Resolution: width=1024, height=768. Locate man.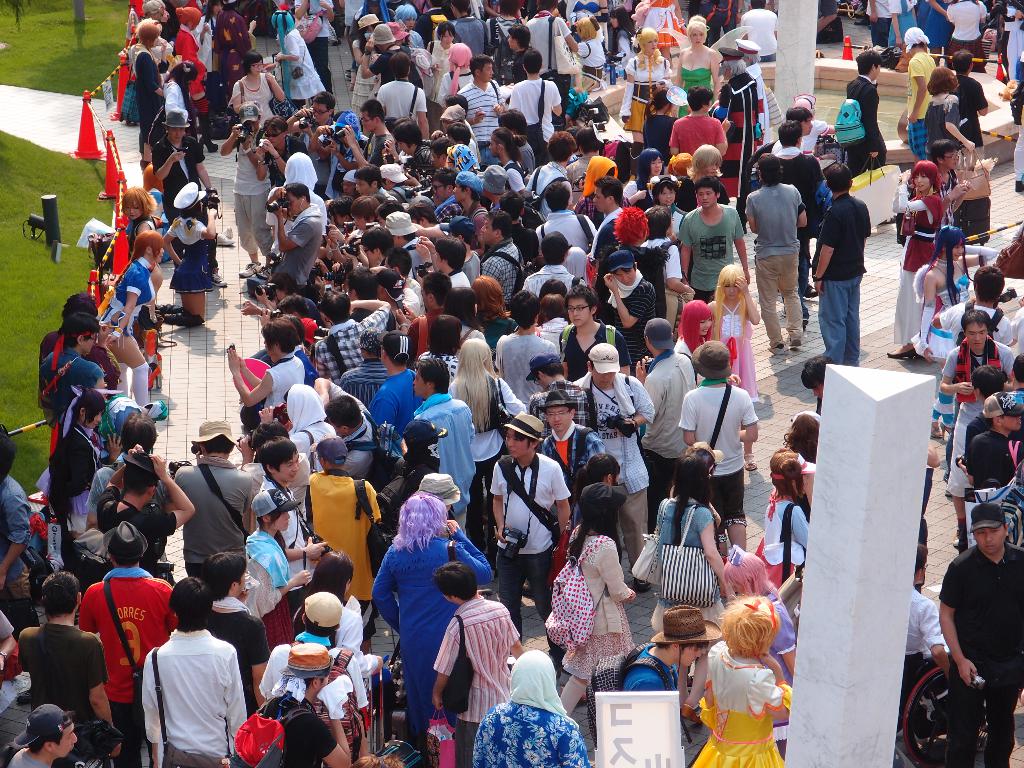
[847,49,886,176].
